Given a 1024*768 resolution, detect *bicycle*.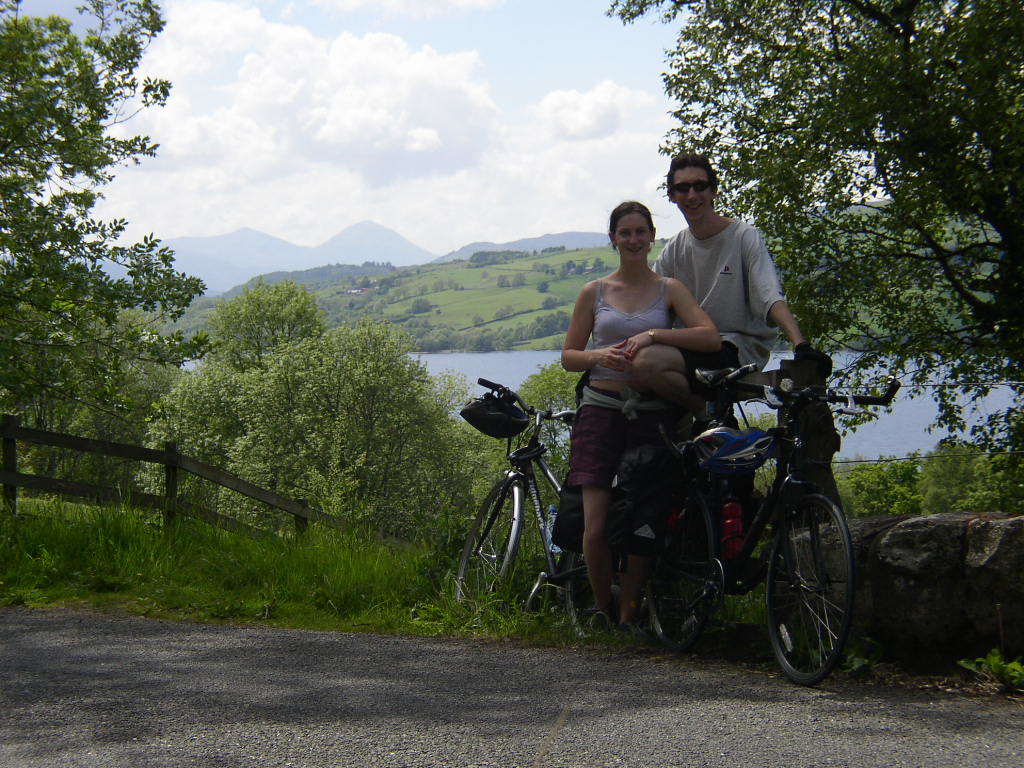
(456,376,618,640).
